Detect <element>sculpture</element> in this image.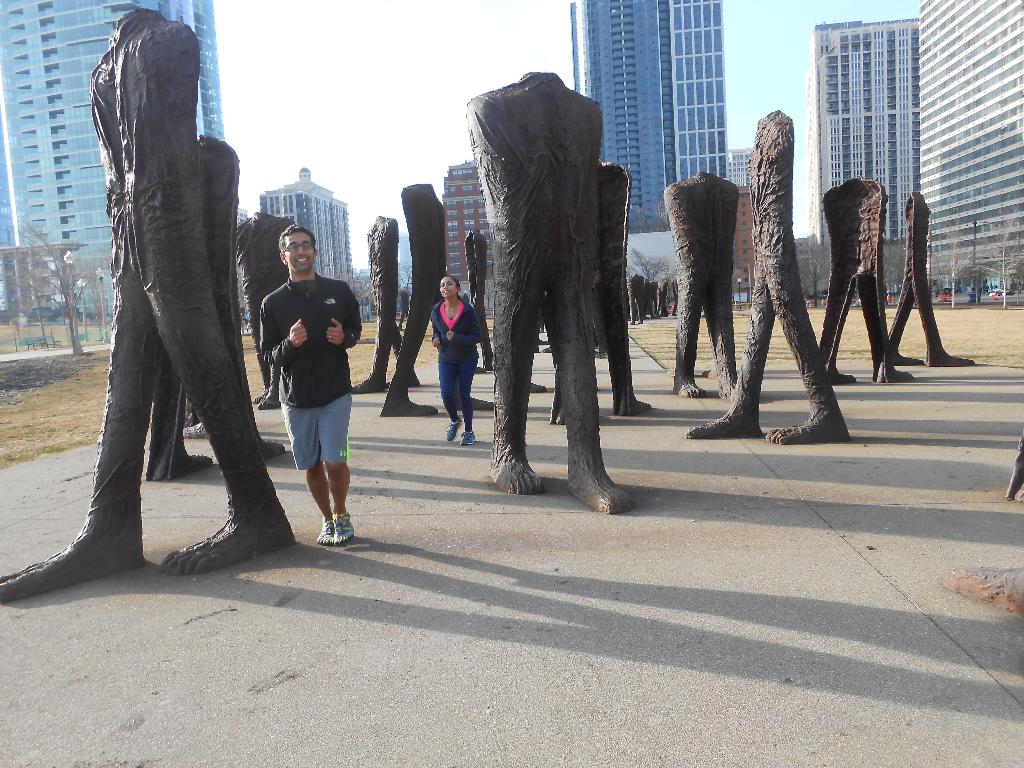
Detection: [152, 128, 289, 484].
